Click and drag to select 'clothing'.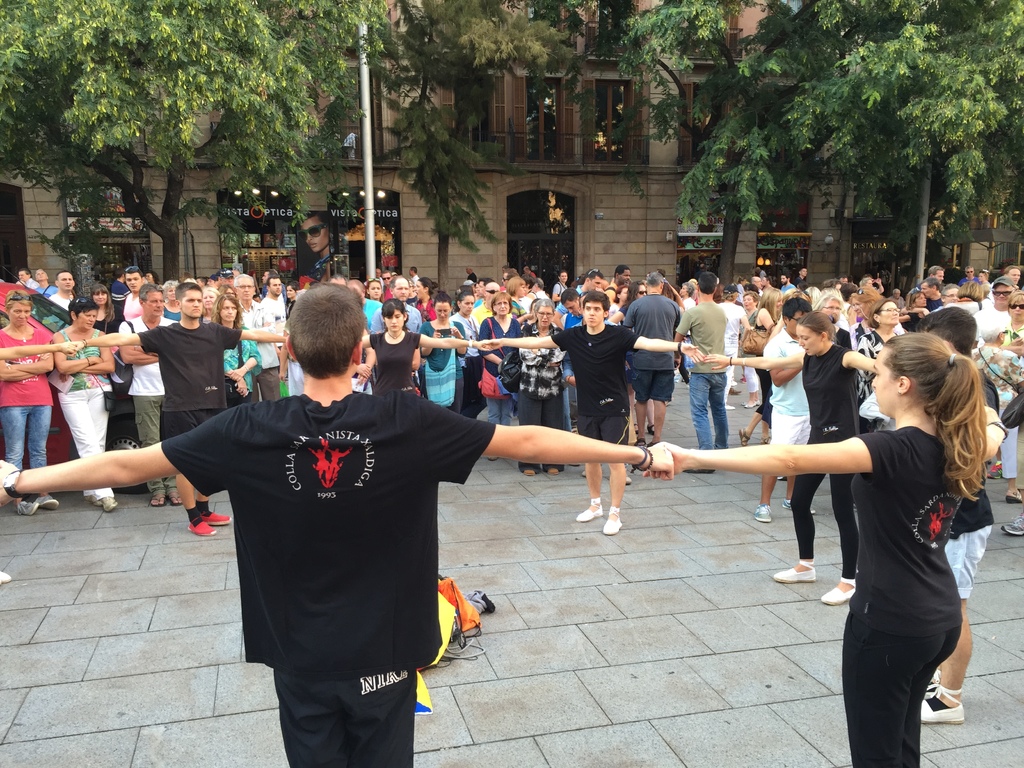
Selection: <box>742,304,769,385</box>.
